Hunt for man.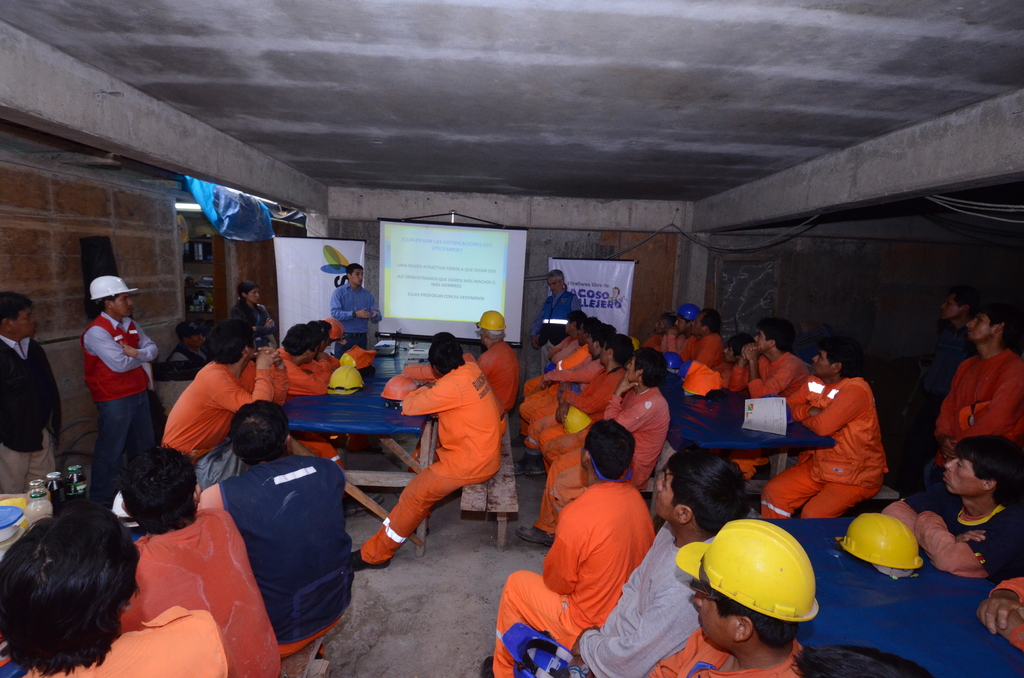
Hunted down at Rect(541, 330, 639, 471).
